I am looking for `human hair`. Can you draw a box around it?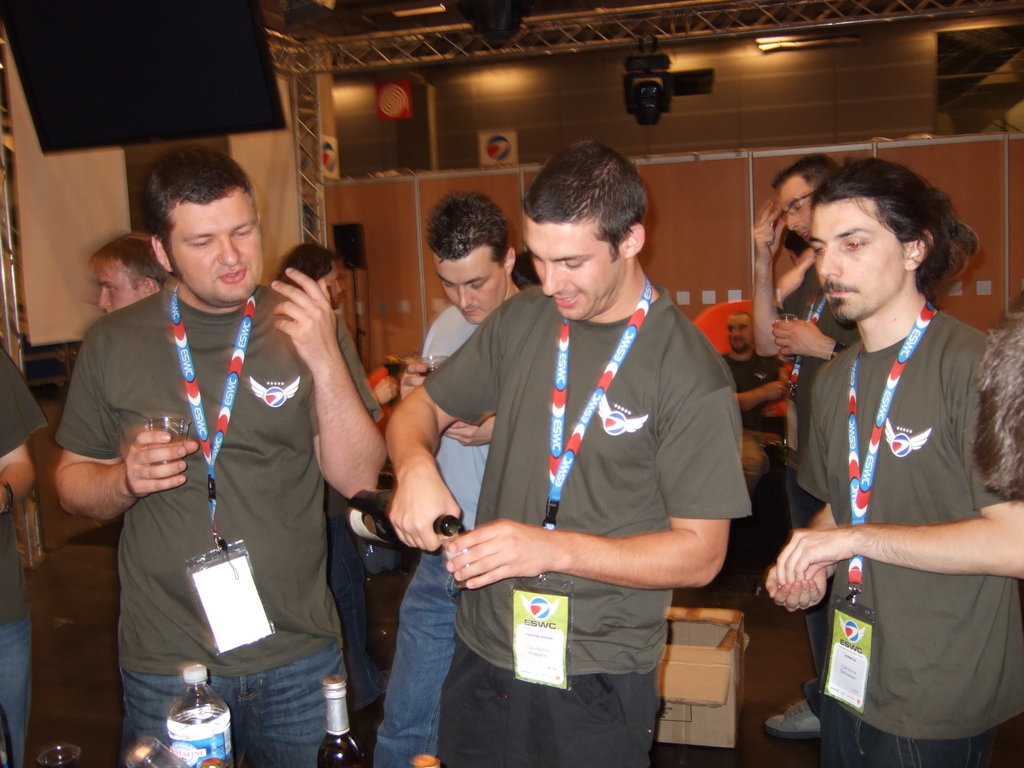
Sure, the bounding box is [972,300,1023,492].
